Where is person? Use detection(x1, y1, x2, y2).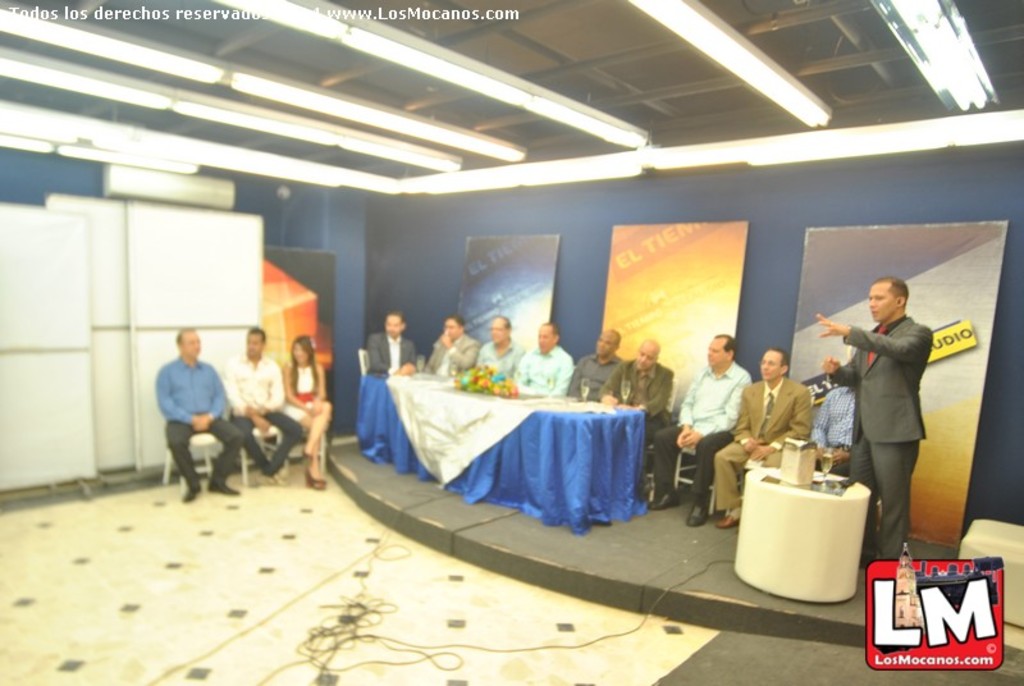
detection(815, 273, 936, 563).
